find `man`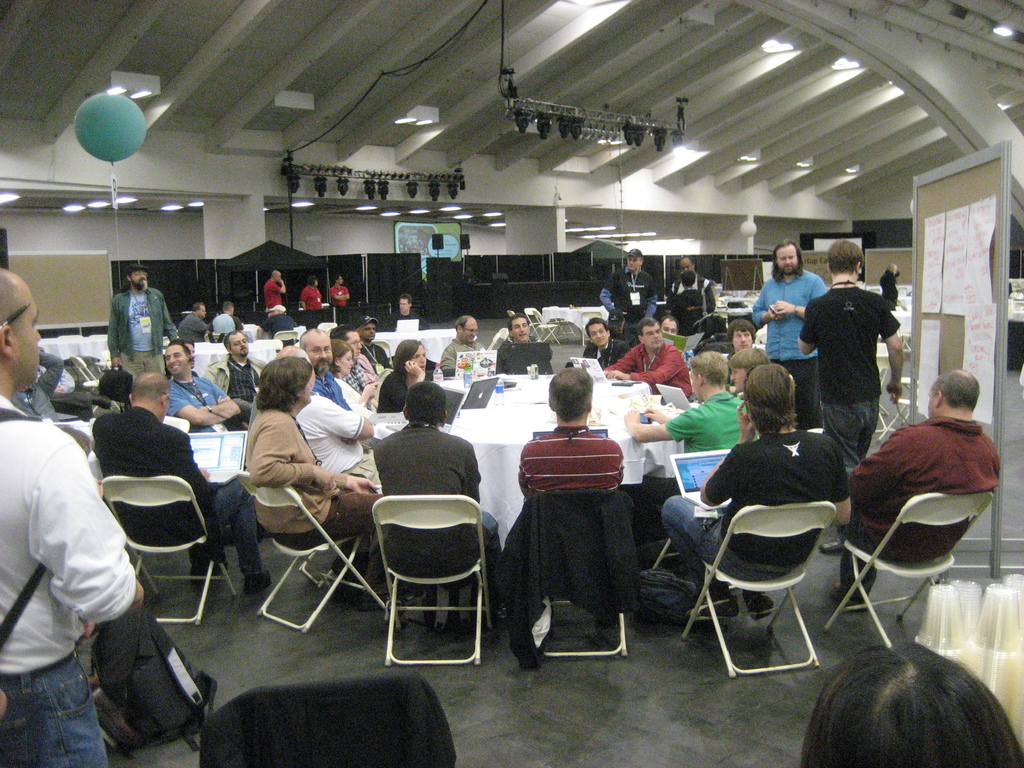
box=[599, 315, 689, 399]
